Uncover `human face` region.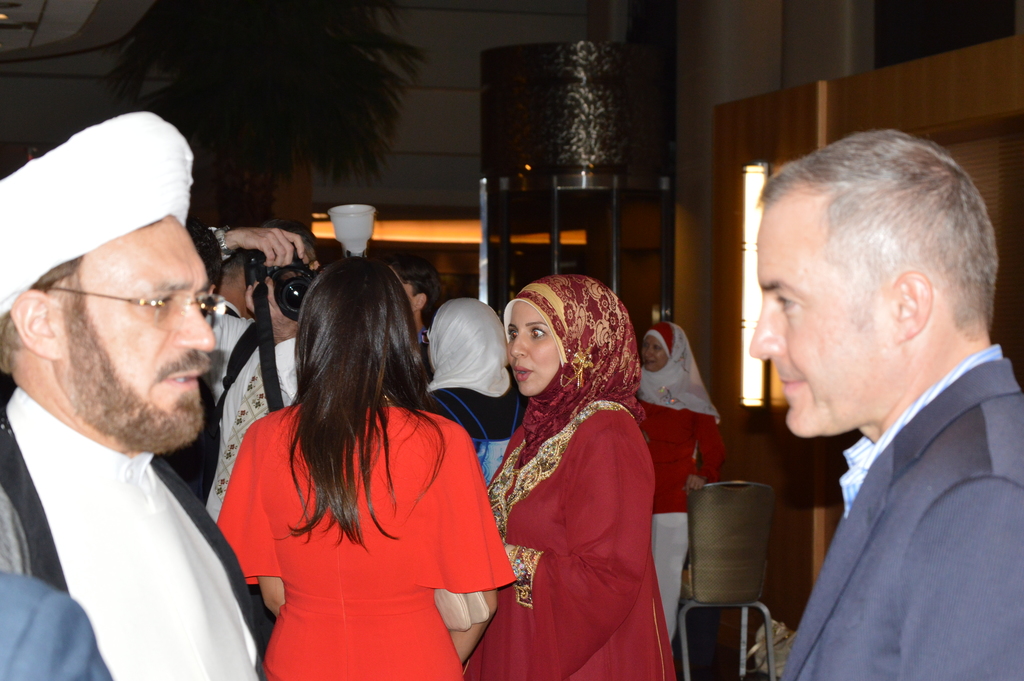
Uncovered: (506,304,561,398).
